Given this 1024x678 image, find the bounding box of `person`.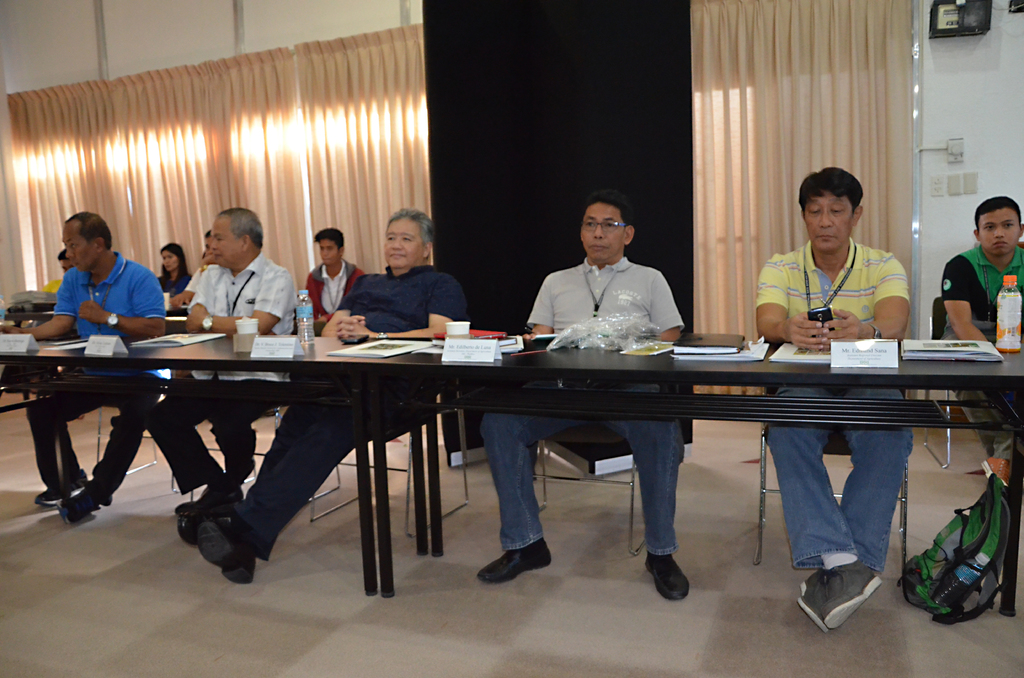
(left=195, top=204, right=470, bottom=592).
